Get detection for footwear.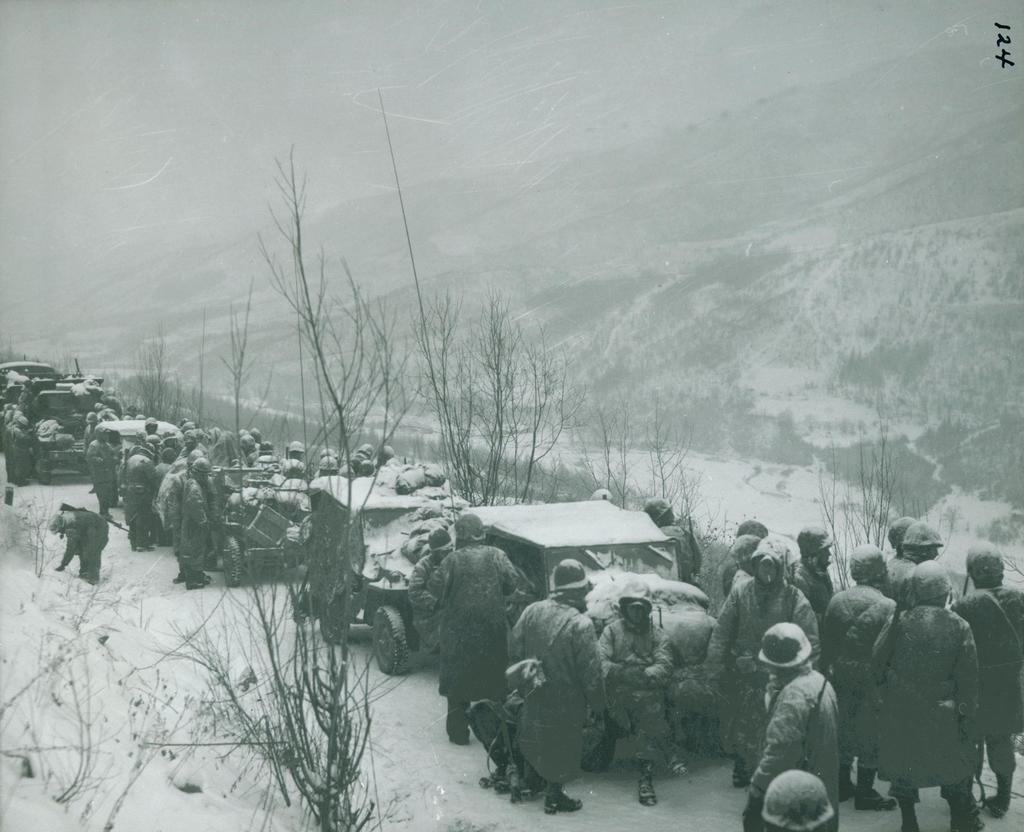
Detection: (733, 770, 753, 787).
